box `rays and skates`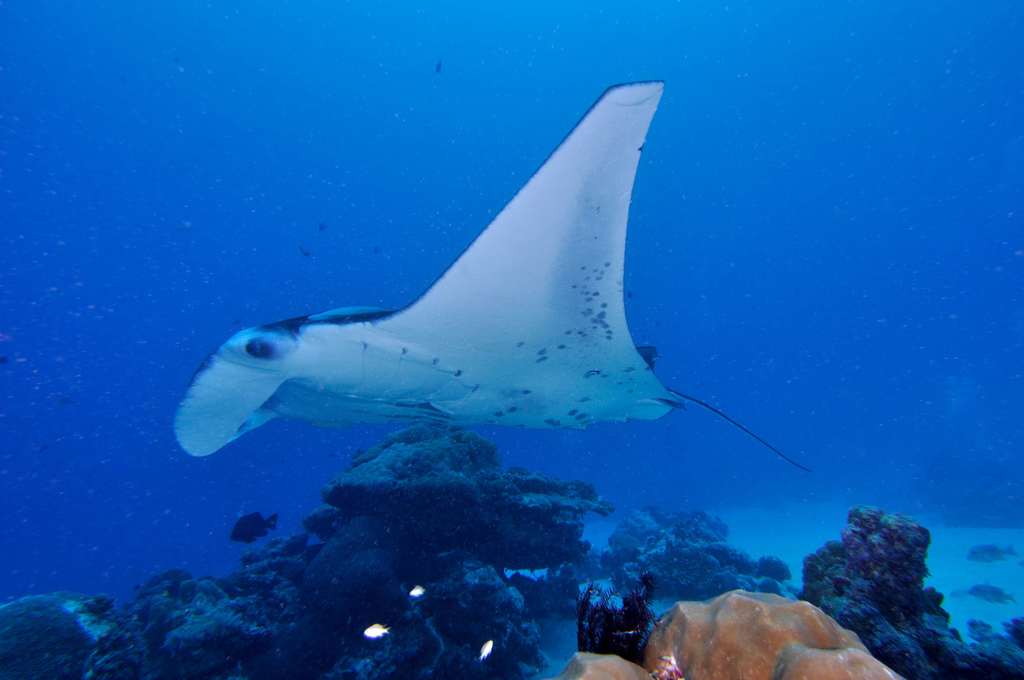
(left=171, top=79, right=816, bottom=481)
